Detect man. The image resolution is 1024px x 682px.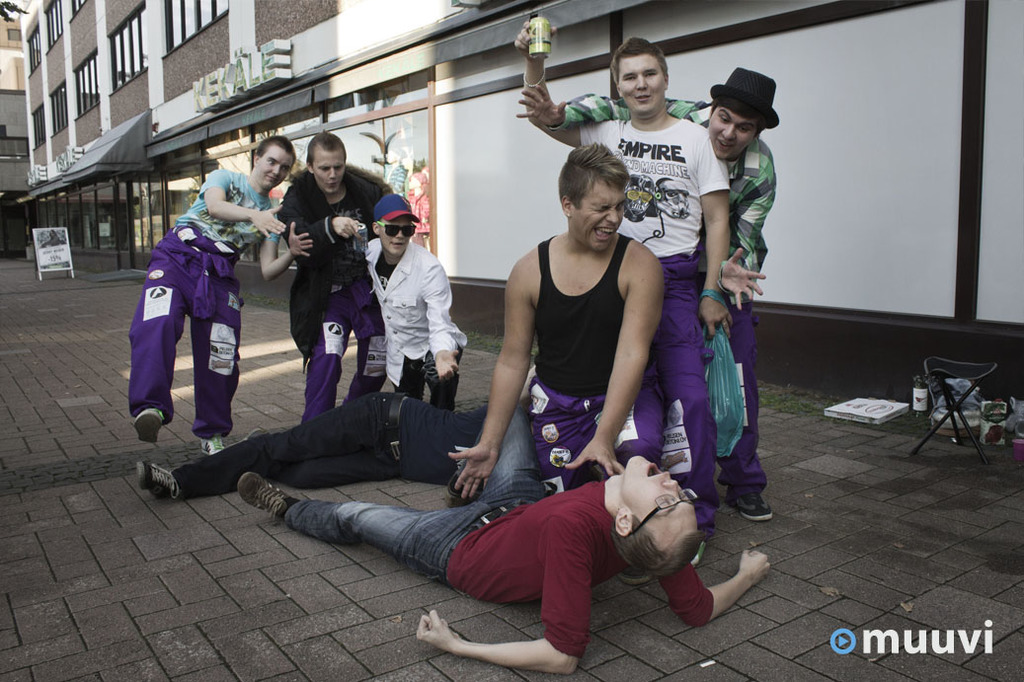
[125, 130, 317, 457].
